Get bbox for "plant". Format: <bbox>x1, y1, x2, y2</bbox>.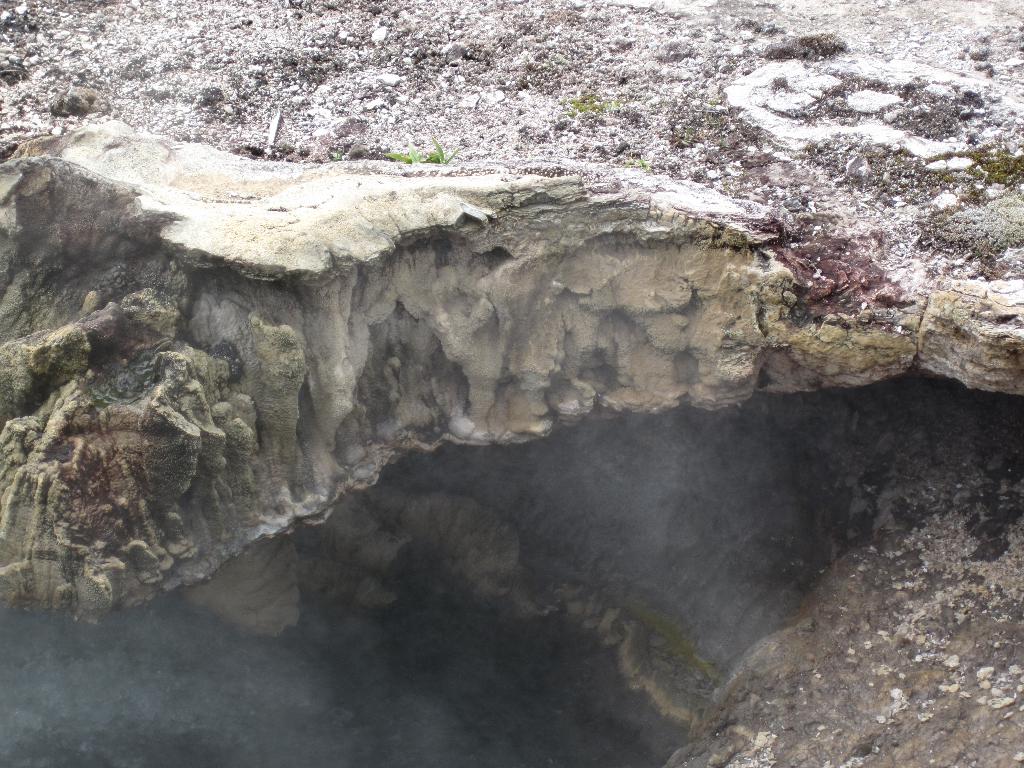
<bbox>759, 30, 842, 61</bbox>.
